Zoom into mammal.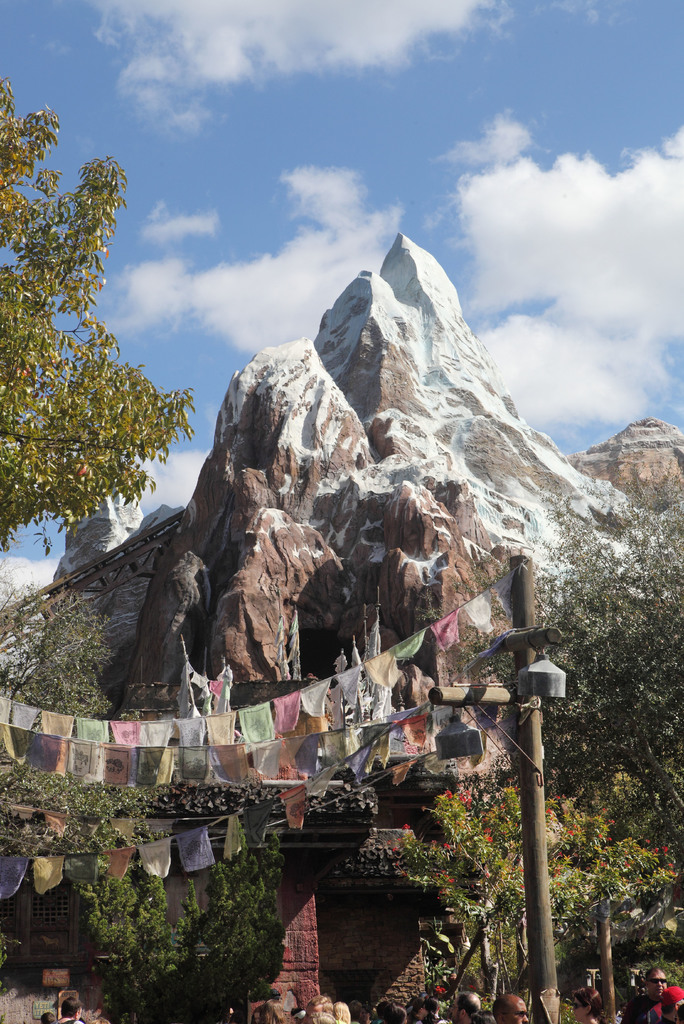
Zoom target: Rect(622, 964, 667, 1023).
